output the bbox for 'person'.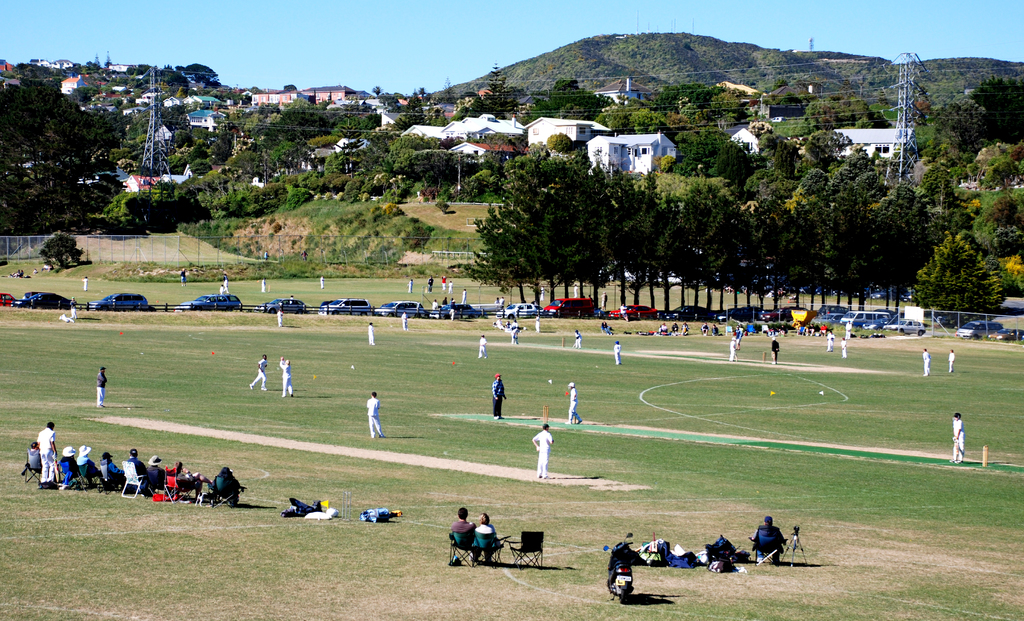
(476,509,503,554).
